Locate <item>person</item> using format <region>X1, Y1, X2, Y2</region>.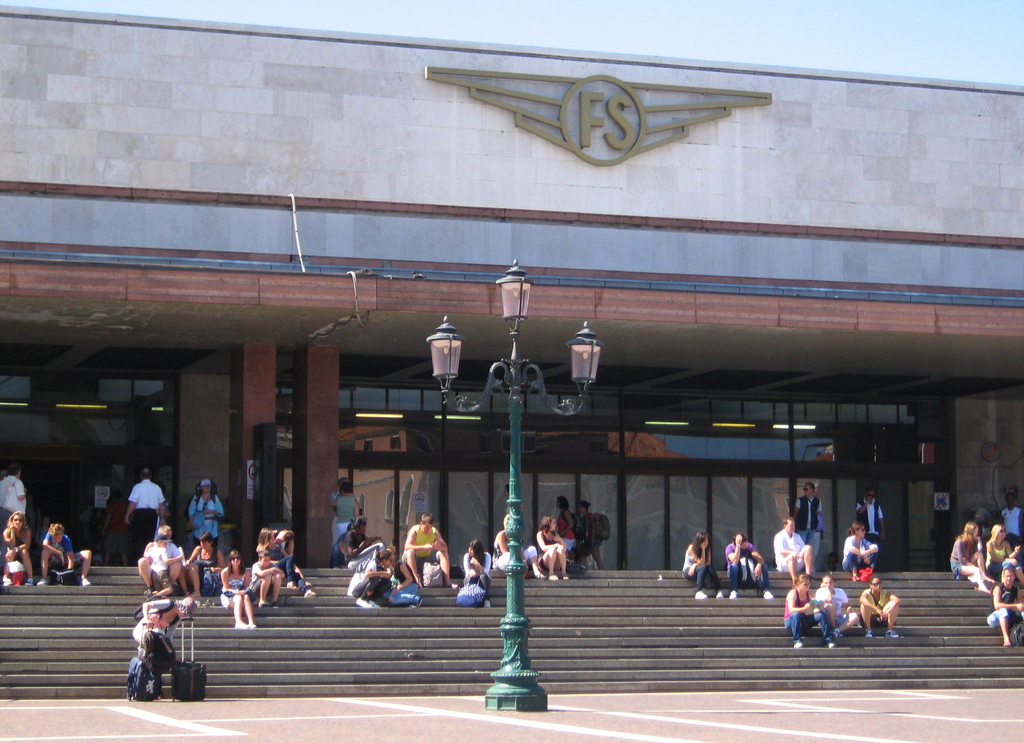
<region>682, 530, 724, 600</region>.
